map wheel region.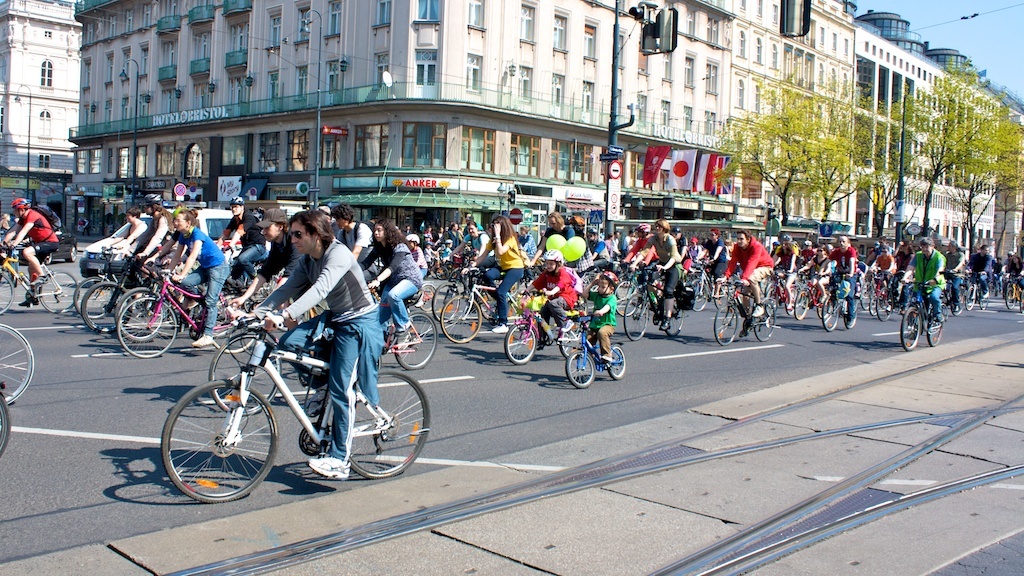
Mapped to 714:284:731:309.
